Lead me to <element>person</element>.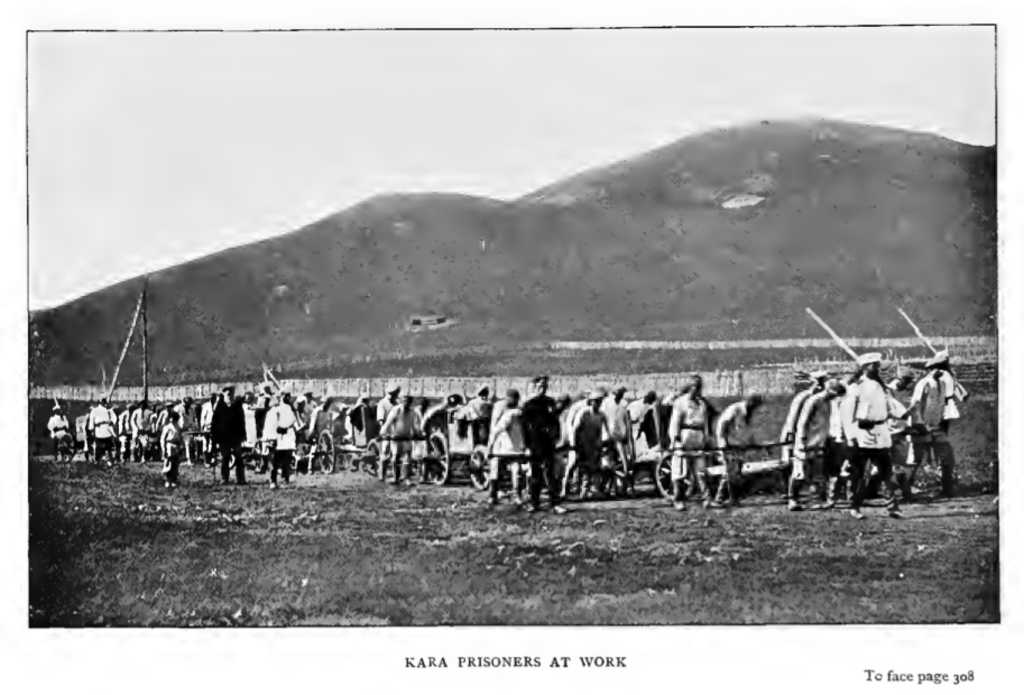
Lead to x1=84 y1=401 x2=118 y2=463.
